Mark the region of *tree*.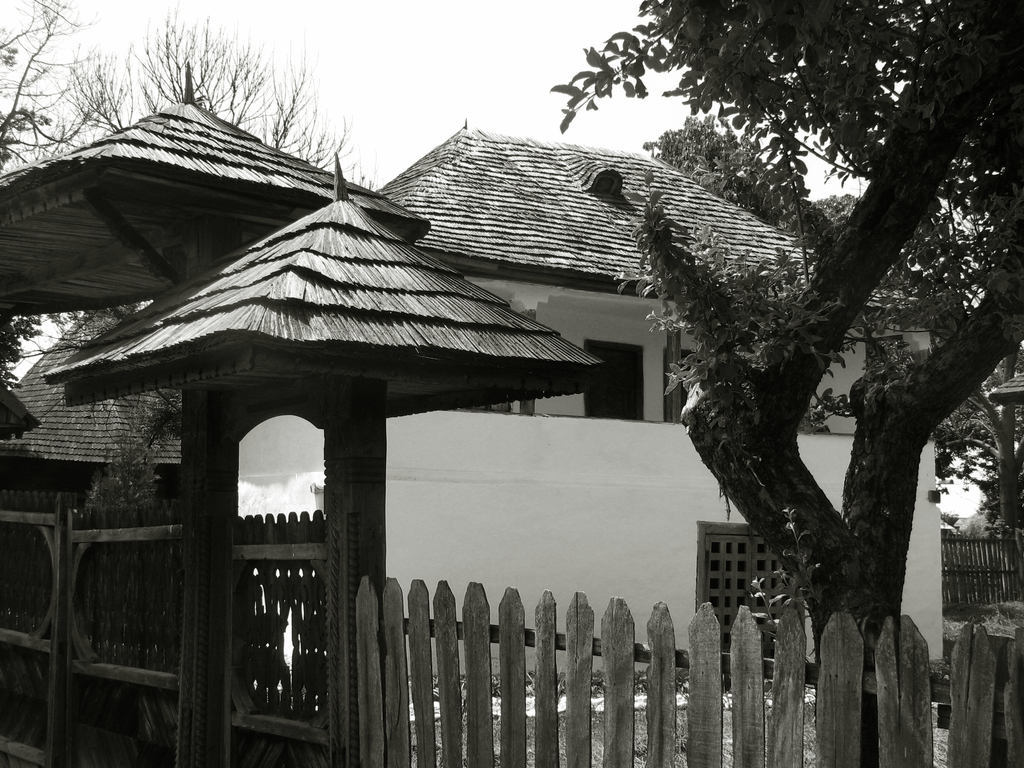
Region: left=557, top=0, right=1023, bottom=767.
